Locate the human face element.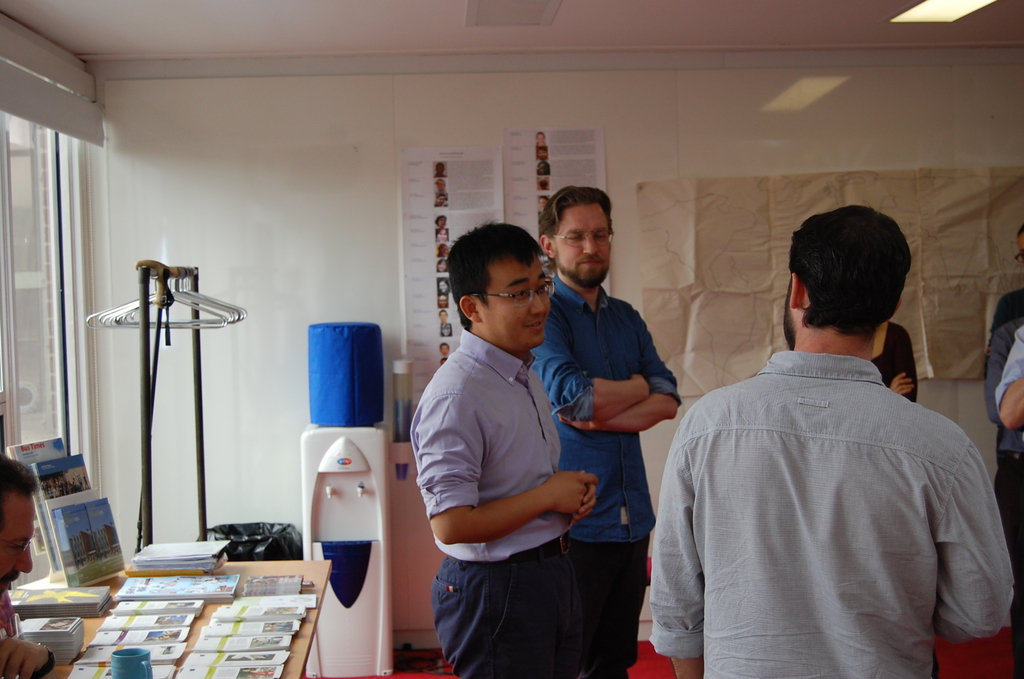
Element bbox: <bbox>554, 206, 611, 282</bbox>.
